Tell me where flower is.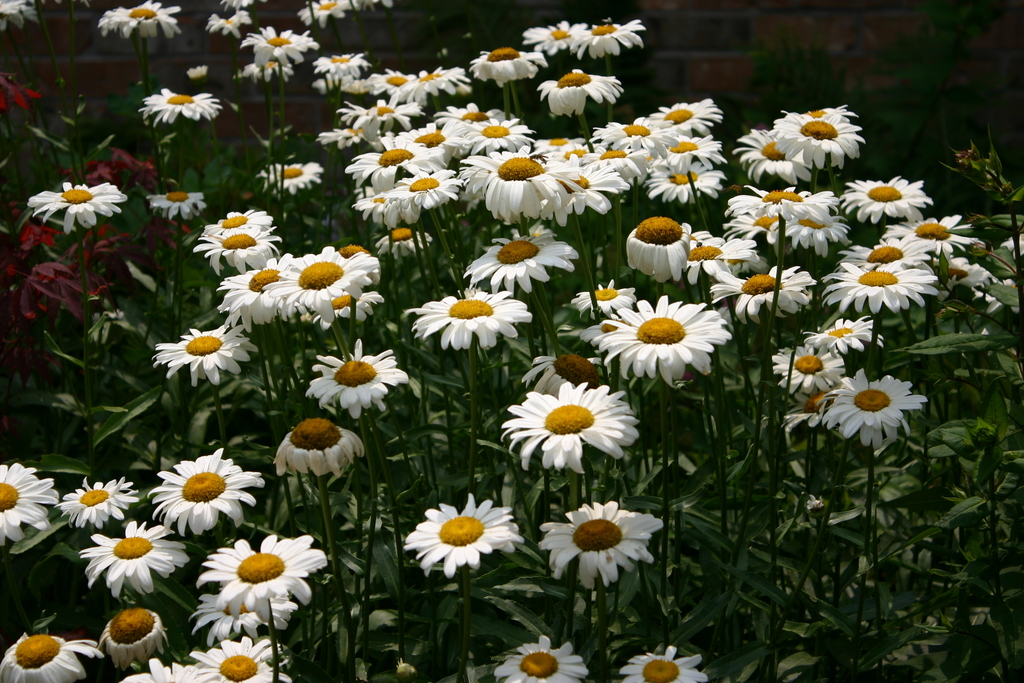
flower is at [left=534, top=63, right=617, bottom=115].
